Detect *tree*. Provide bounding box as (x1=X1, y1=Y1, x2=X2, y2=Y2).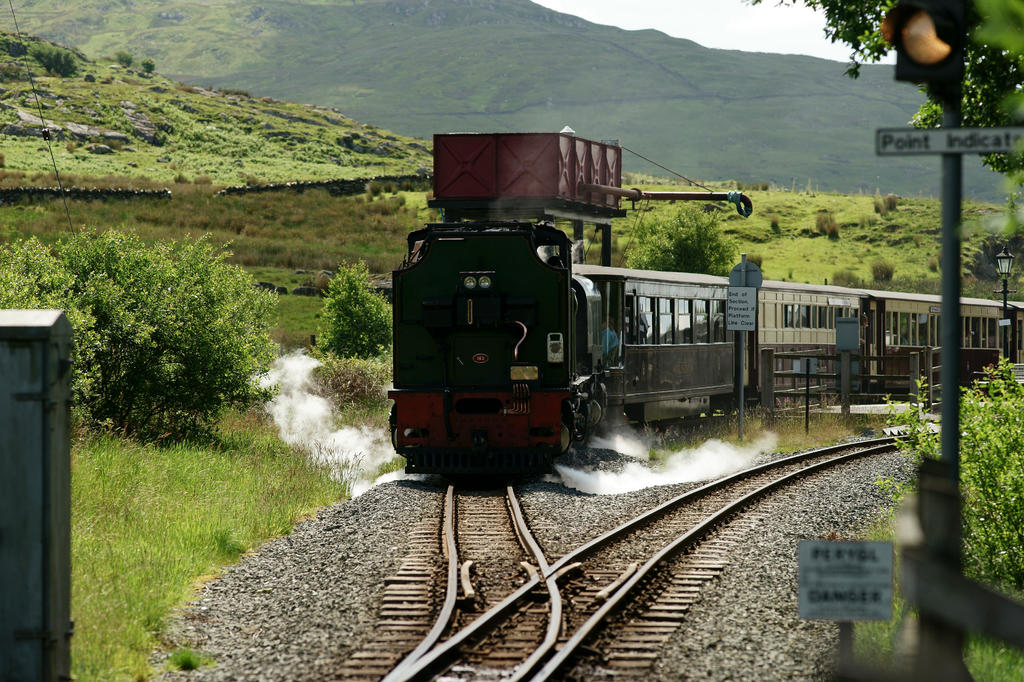
(x1=116, y1=48, x2=134, y2=72).
